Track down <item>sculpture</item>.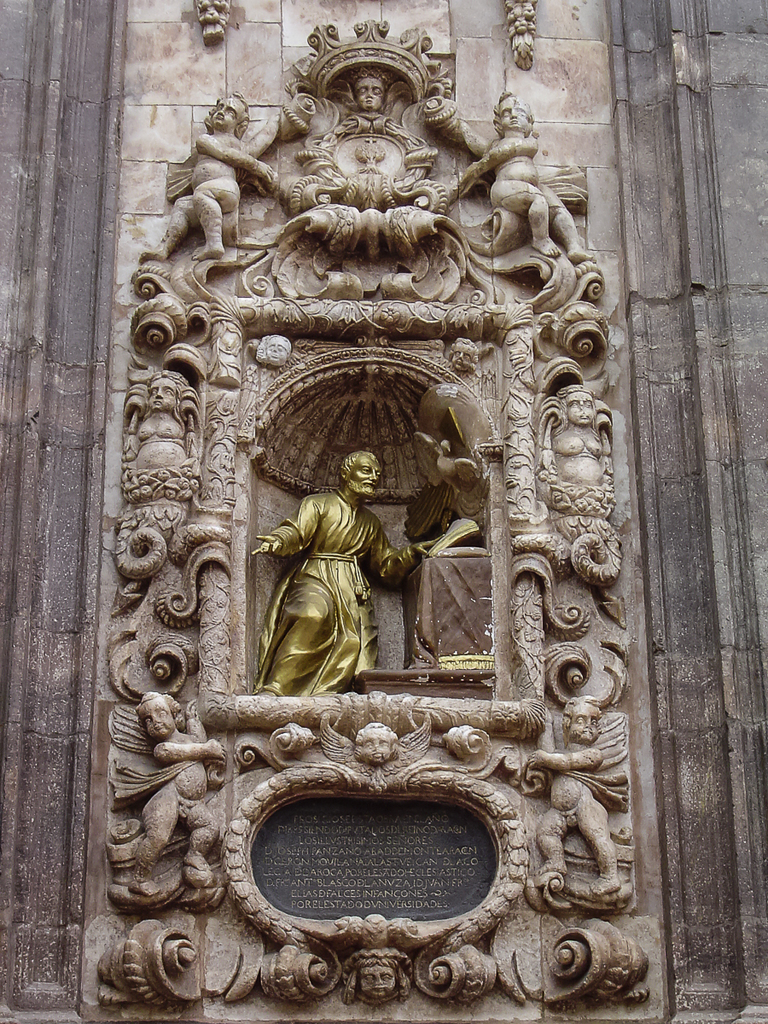
Tracked to 513:681:638:911.
